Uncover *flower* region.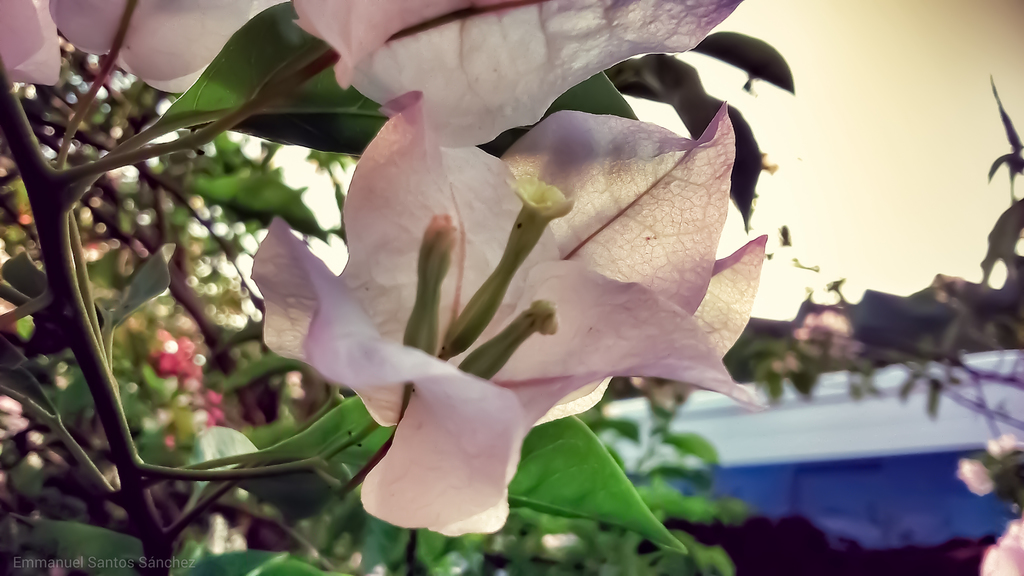
Uncovered: (236, 47, 744, 494).
